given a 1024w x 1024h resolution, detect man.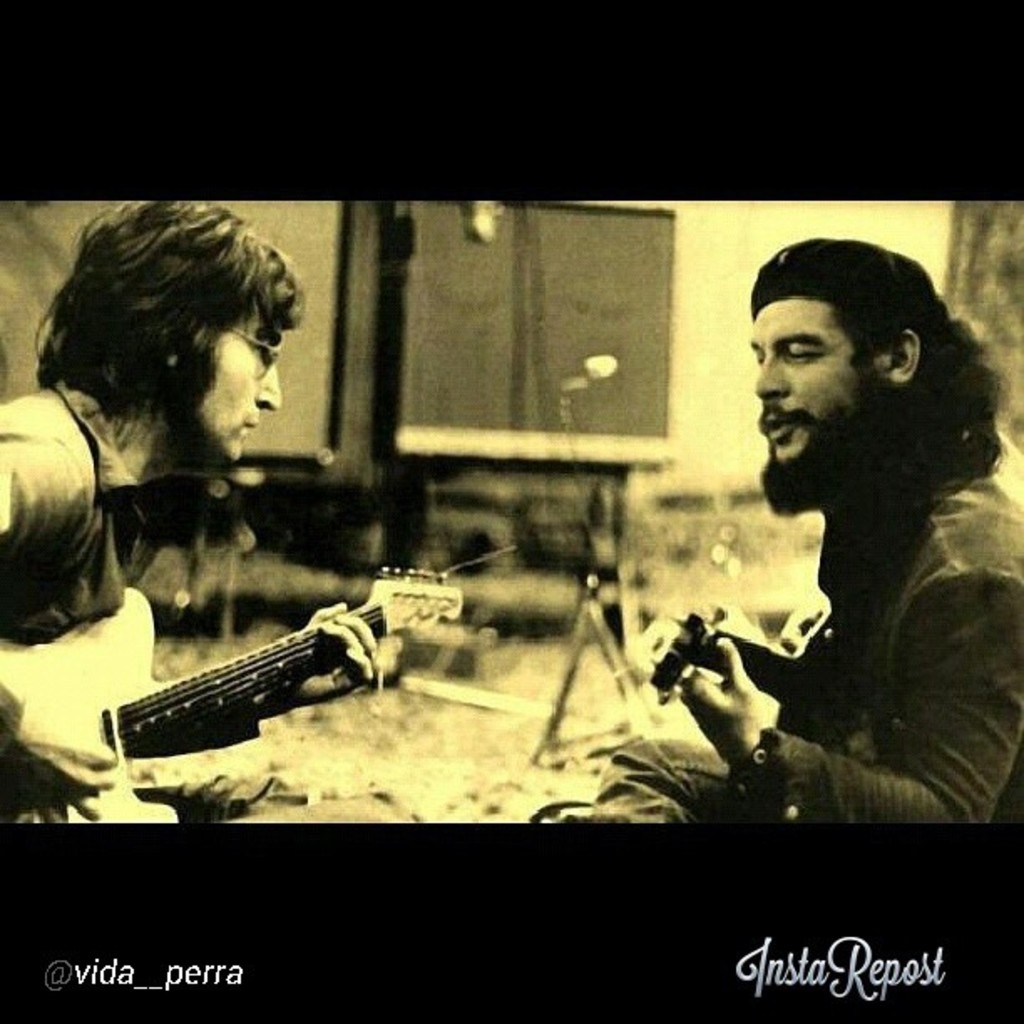
[x1=0, y1=199, x2=425, y2=827].
